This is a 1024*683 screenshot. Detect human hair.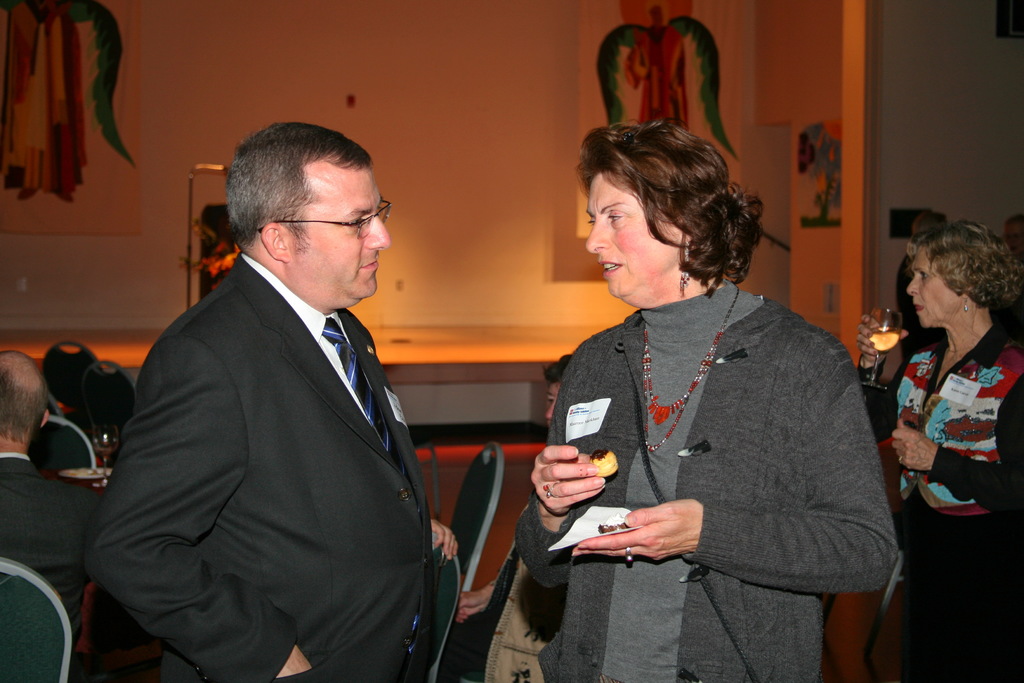
[left=904, top=216, right=1023, bottom=311].
